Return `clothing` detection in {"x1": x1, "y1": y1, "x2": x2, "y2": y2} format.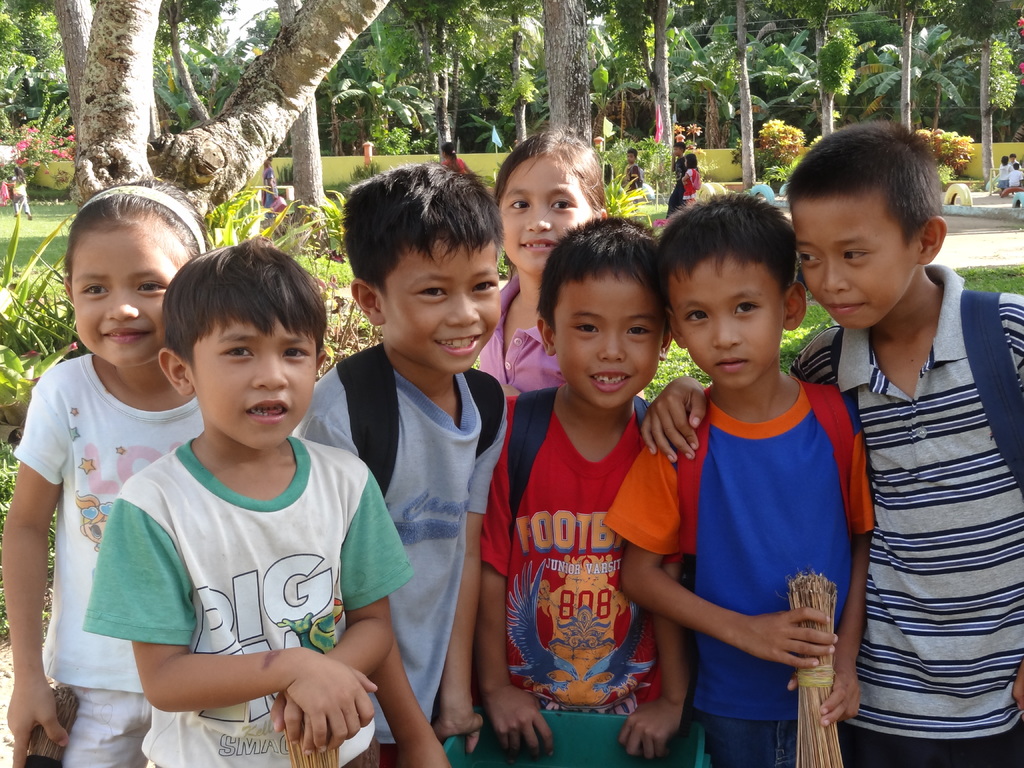
{"x1": 265, "y1": 163, "x2": 279, "y2": 207}.
